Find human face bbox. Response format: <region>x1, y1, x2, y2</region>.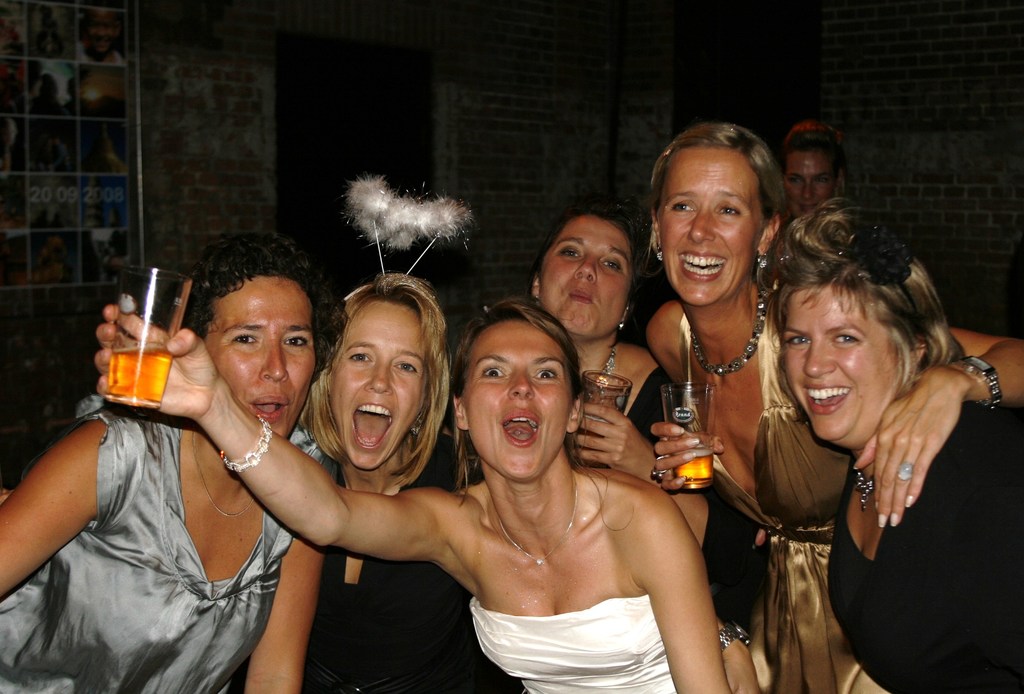
<region>781, 281, 904, 441</region>.
